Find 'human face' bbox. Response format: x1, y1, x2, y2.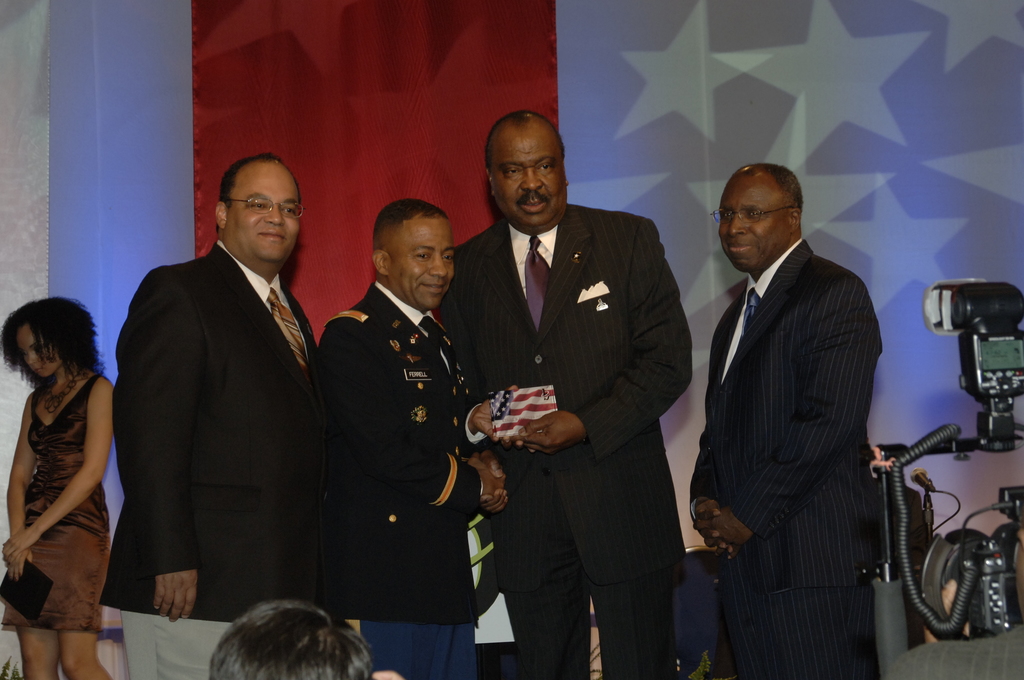
489, 115, 568, 229.
